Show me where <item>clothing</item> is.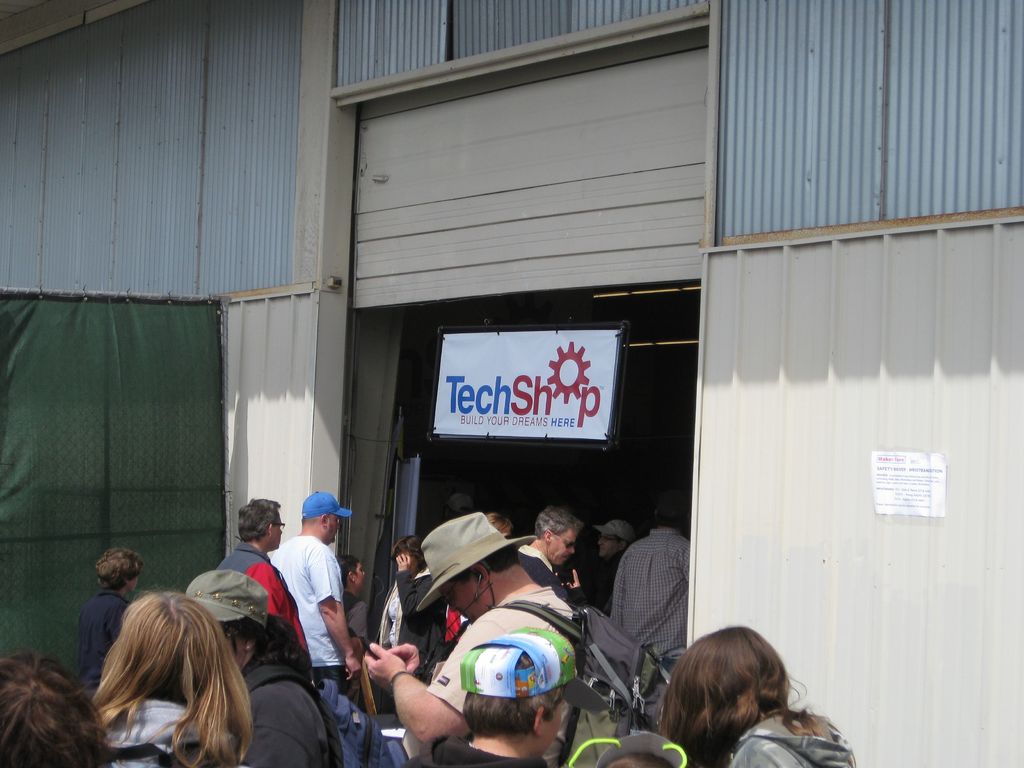
<item>clothing</item> is at Rect(266, 534, 351, 716).
